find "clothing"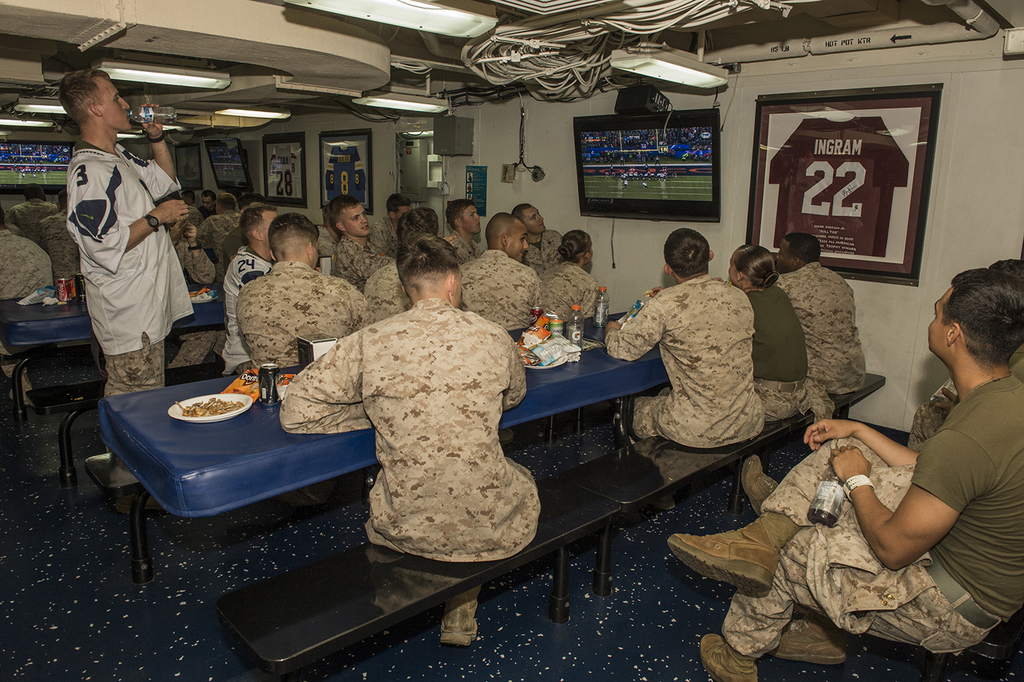
[231, 261, 367, 362]
